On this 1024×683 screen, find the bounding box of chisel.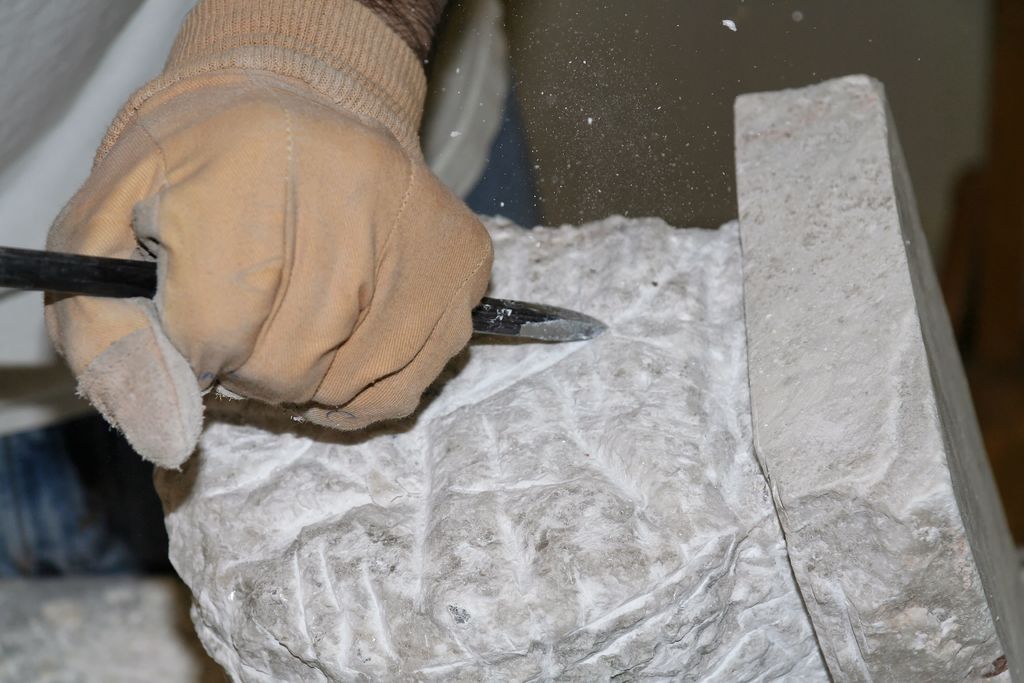
Bounding box: l=0, t=245, r=607, b=334.
